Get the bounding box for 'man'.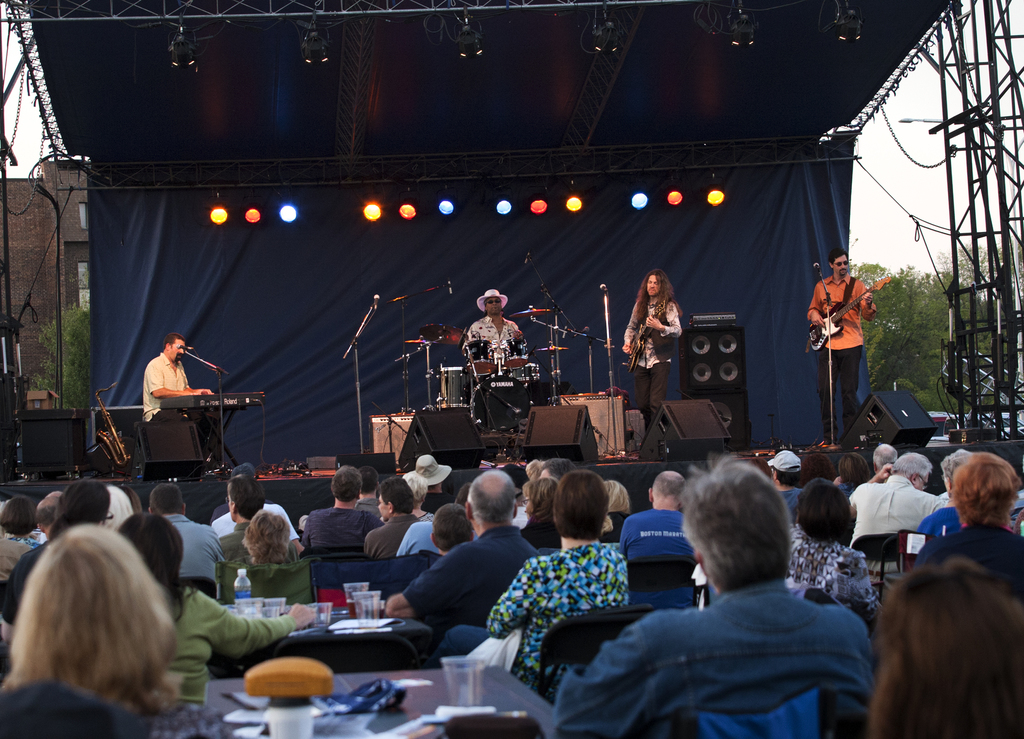
(x1=847, y1=450, x2=947, y2=548).
